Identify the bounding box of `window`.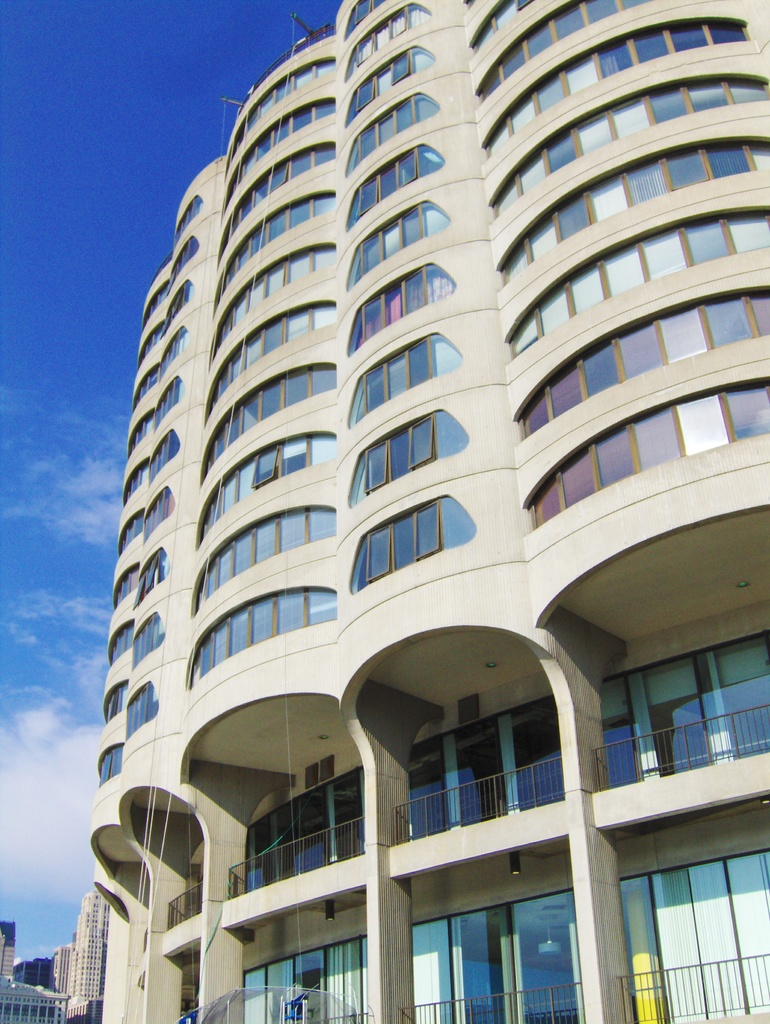
l=346, t=328, r=451, b=430.
